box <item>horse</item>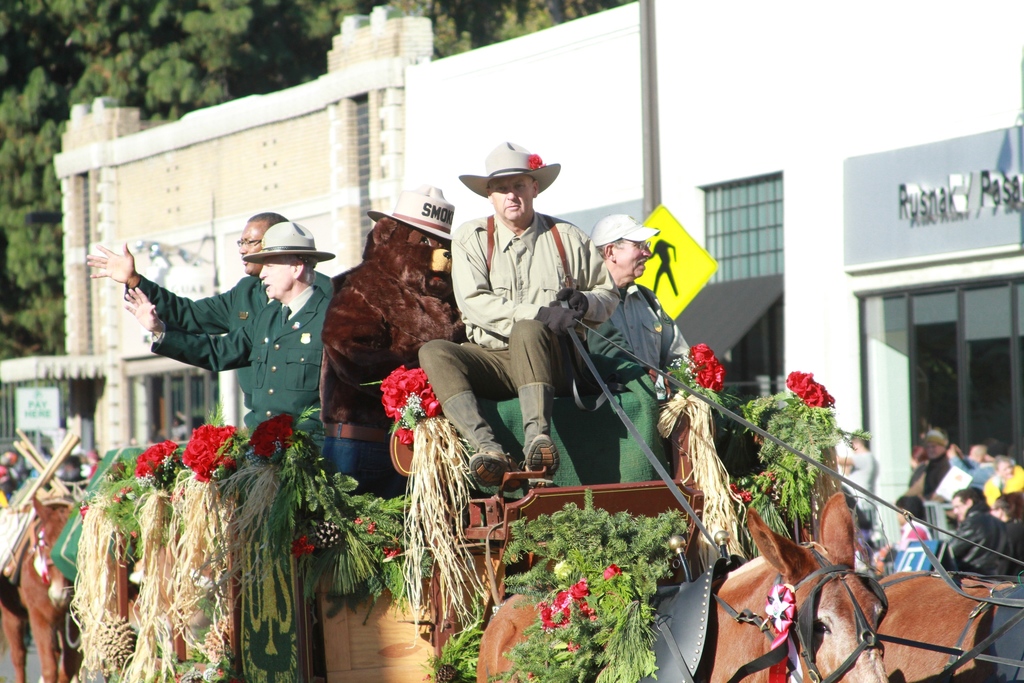
(863,570,1023,682)
